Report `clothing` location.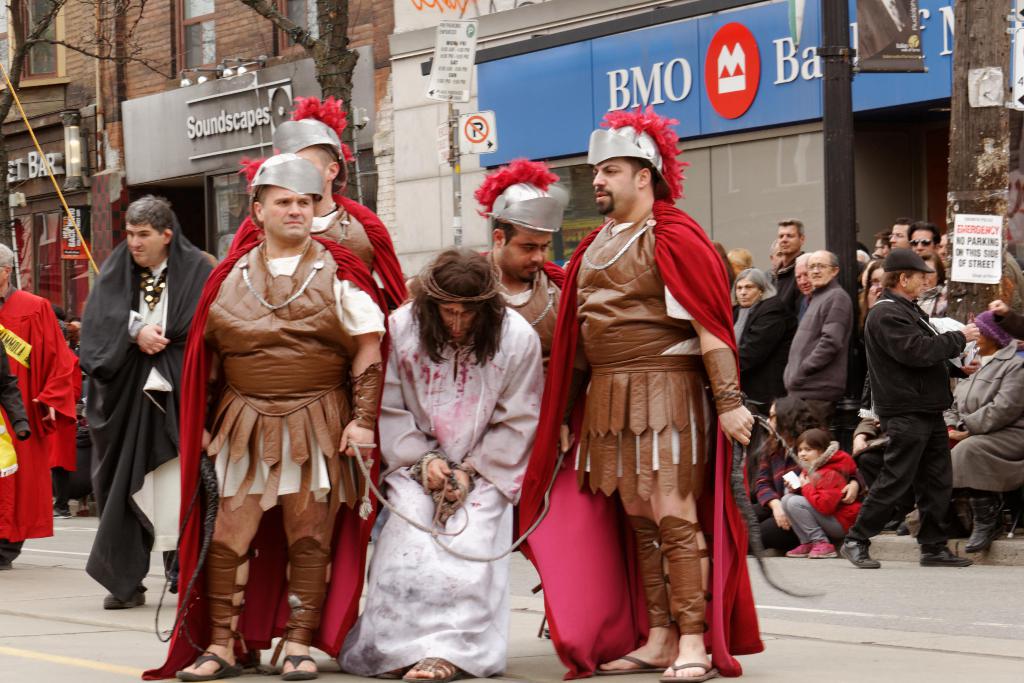
Report: [left=488, top=257, right=571, bottom=338].
